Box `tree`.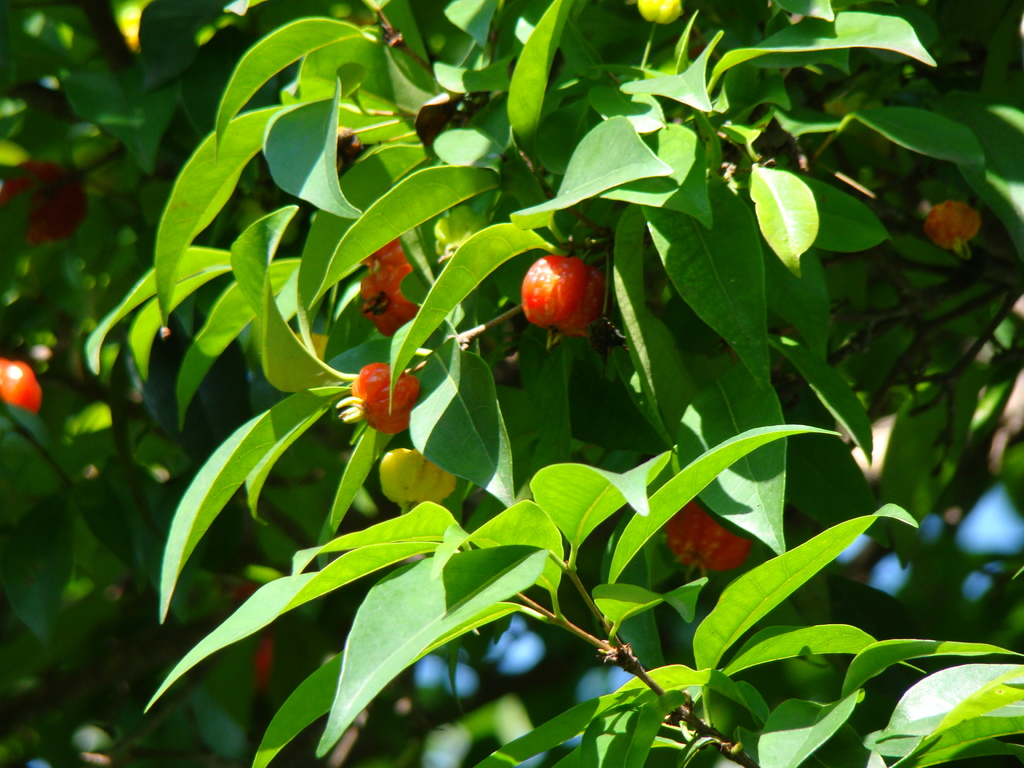
box=[0, 0, 1023, 767].
